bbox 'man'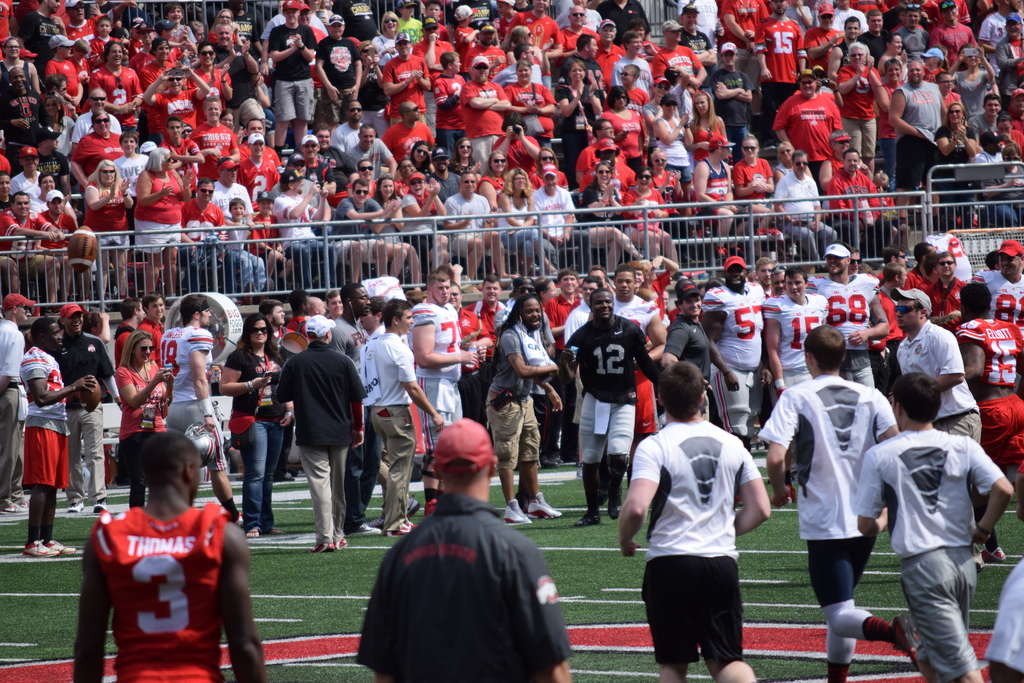
bbox(154, 294, 248, 523)
